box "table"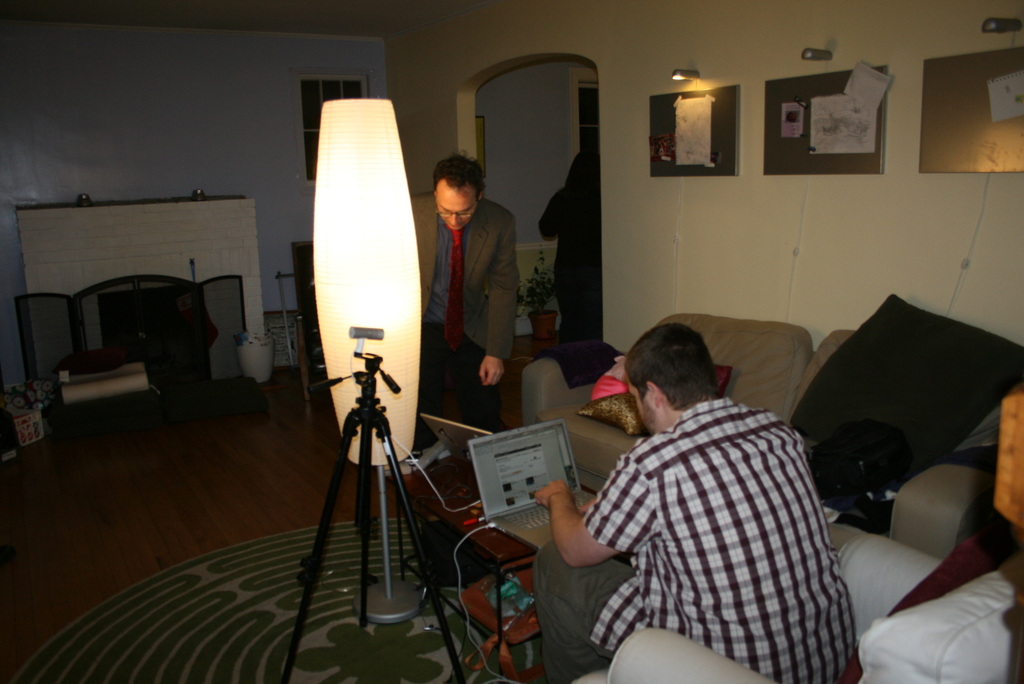
box=[396, 459, 502, 660]
